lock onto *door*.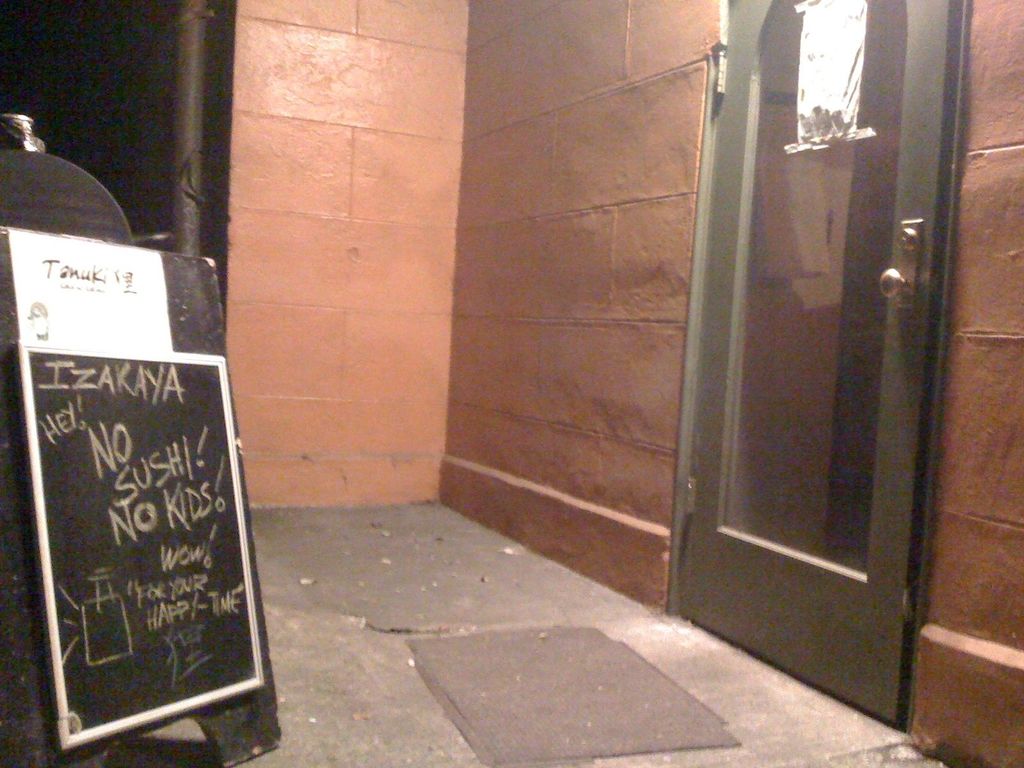
Locked: (x1=672, y1=0, x2=946, y2=742).
